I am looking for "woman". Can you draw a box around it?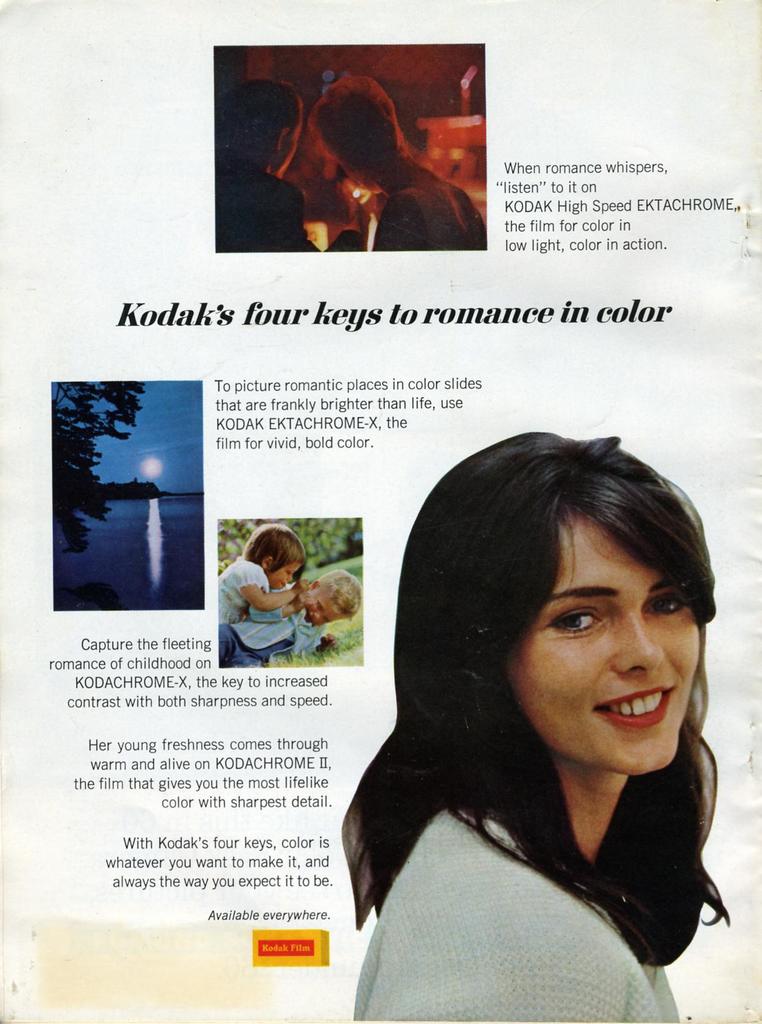
Sure, the bounding box is left=339, top=424, right=741, bottom=1023.
